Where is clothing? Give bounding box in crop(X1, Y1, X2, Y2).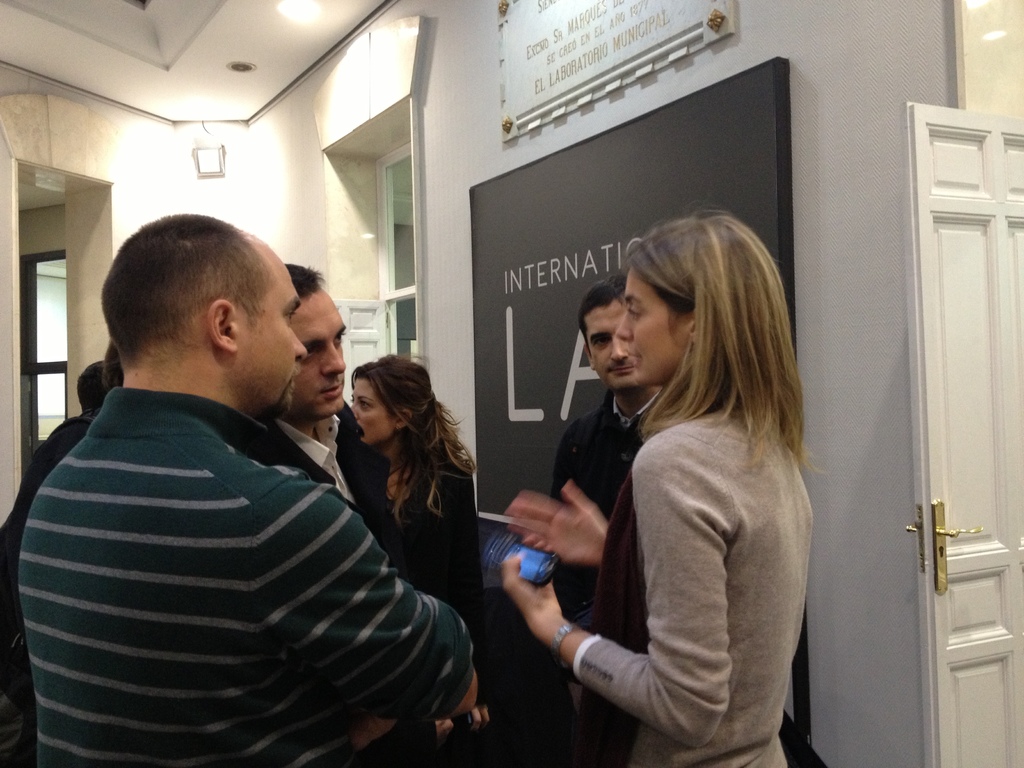
crop(249, 397, 430, 767).
